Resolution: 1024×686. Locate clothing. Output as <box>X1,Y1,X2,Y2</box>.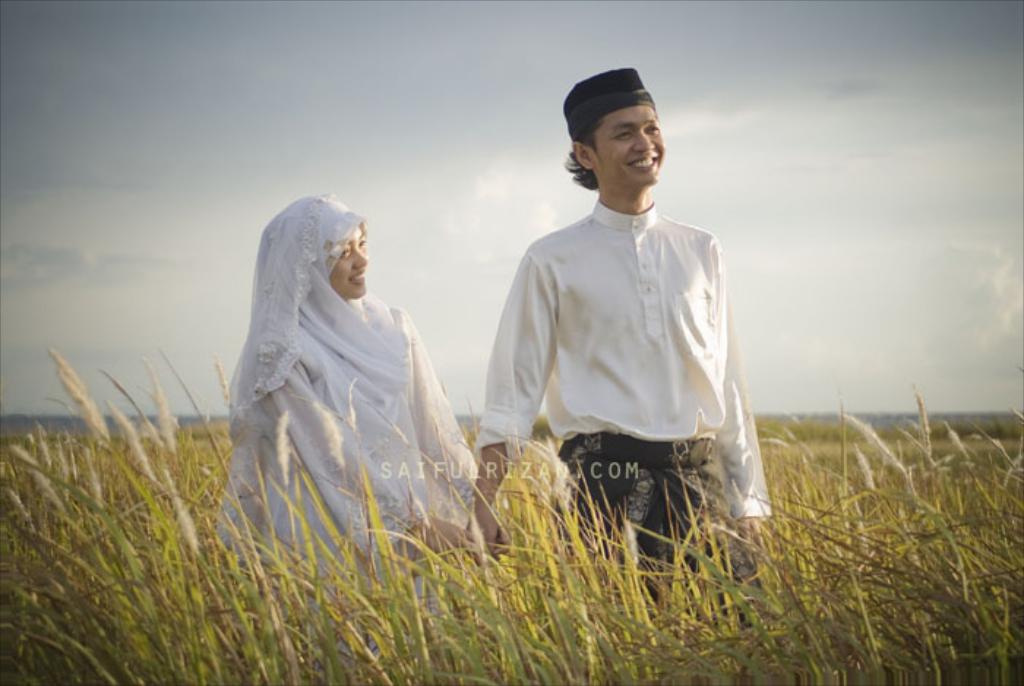
<box>217,190,481,578</box>.
